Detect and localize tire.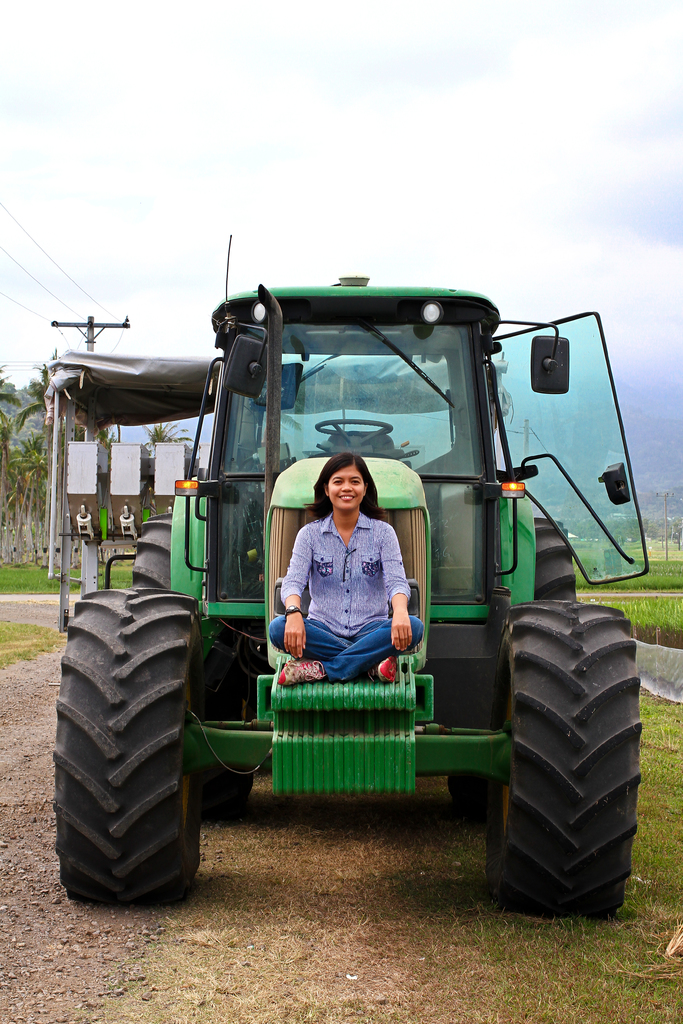
Localized at [447,771,493,813].
